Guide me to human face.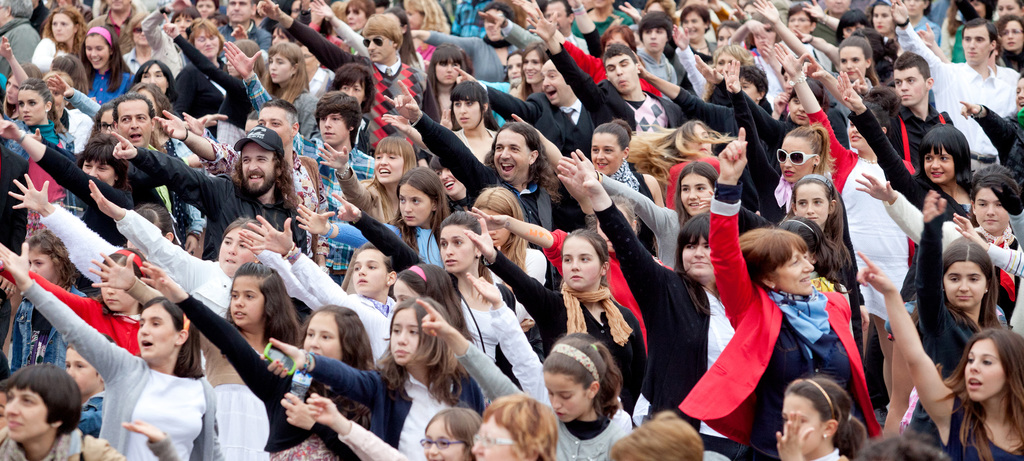
Guidance: select_region(593, 130, 623, 167).
